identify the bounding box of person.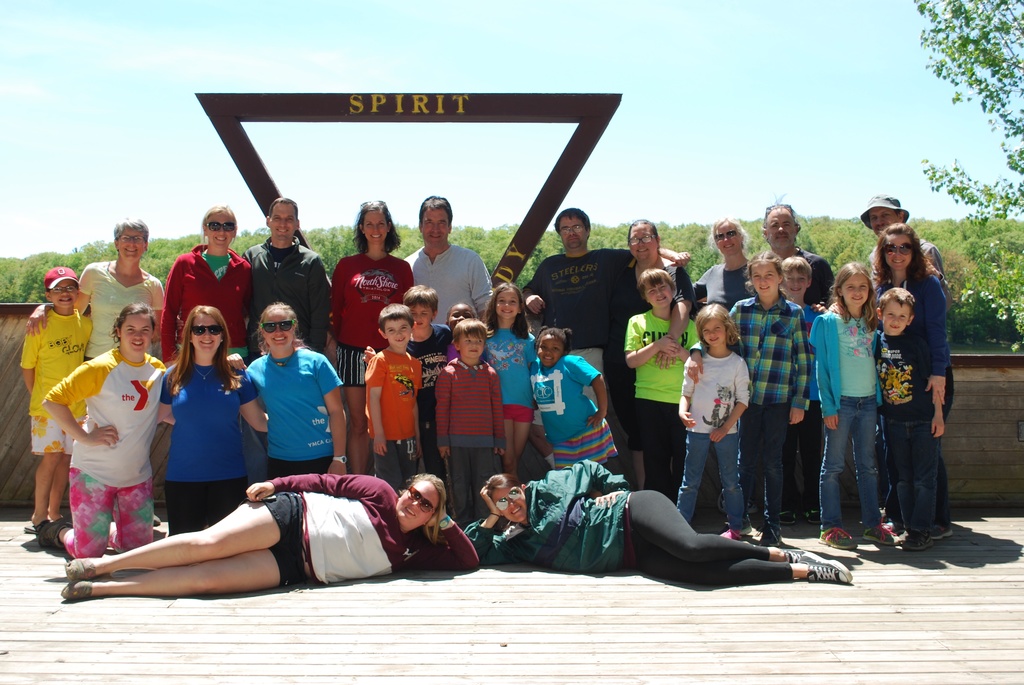
region(162, 306, 275, 531).
